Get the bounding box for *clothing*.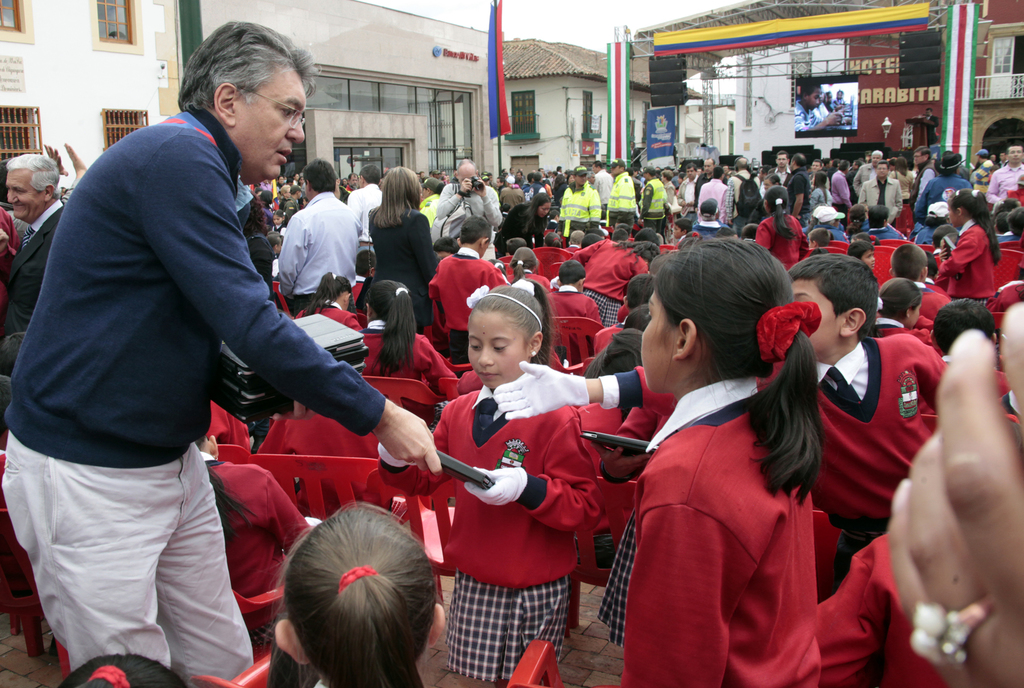
box(987, 281, 1023, 316).
